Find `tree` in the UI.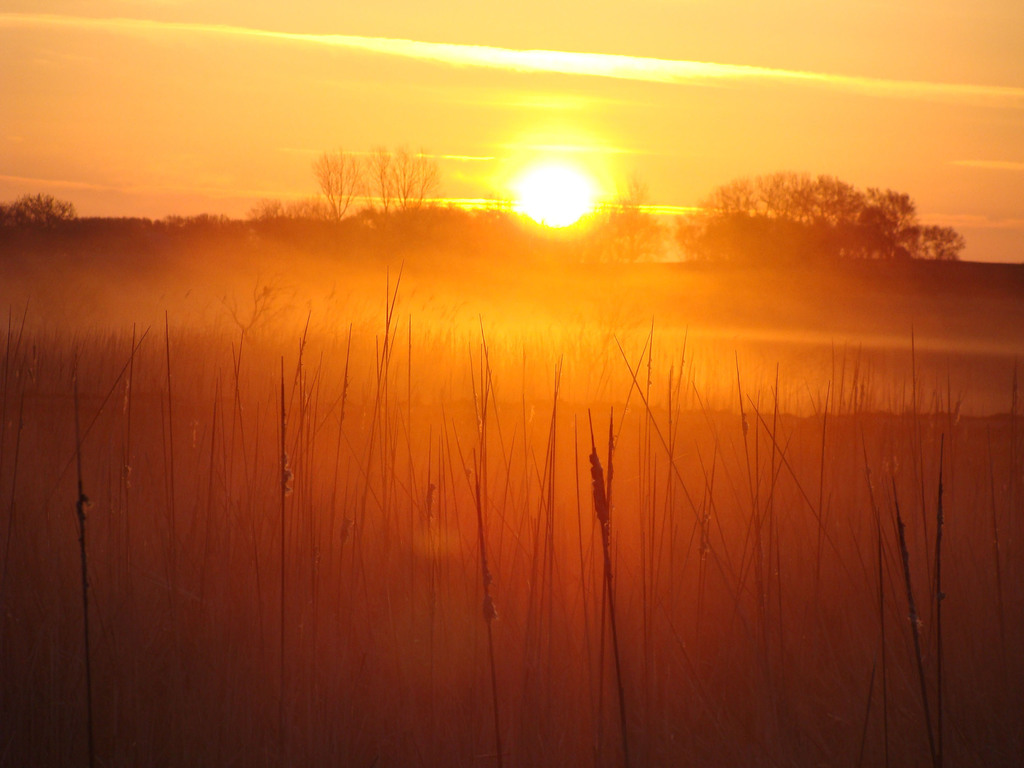
UI element at 371/146/447/230.
